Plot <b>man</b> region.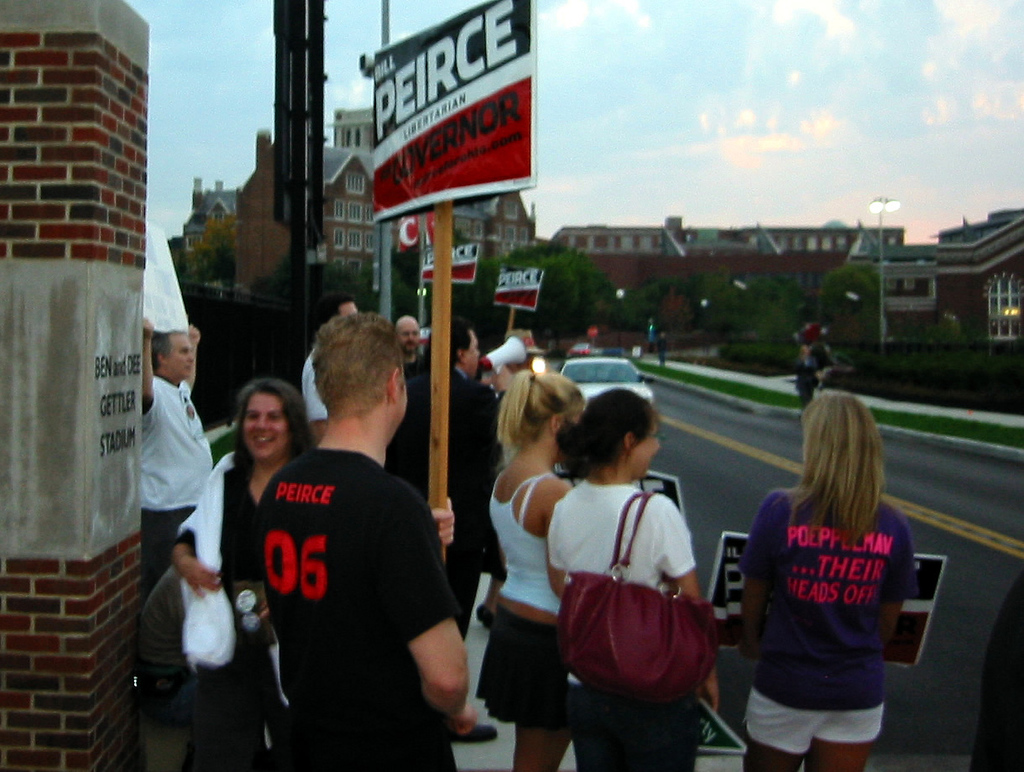
Plotted at box=[139, 316, 217, 607].
